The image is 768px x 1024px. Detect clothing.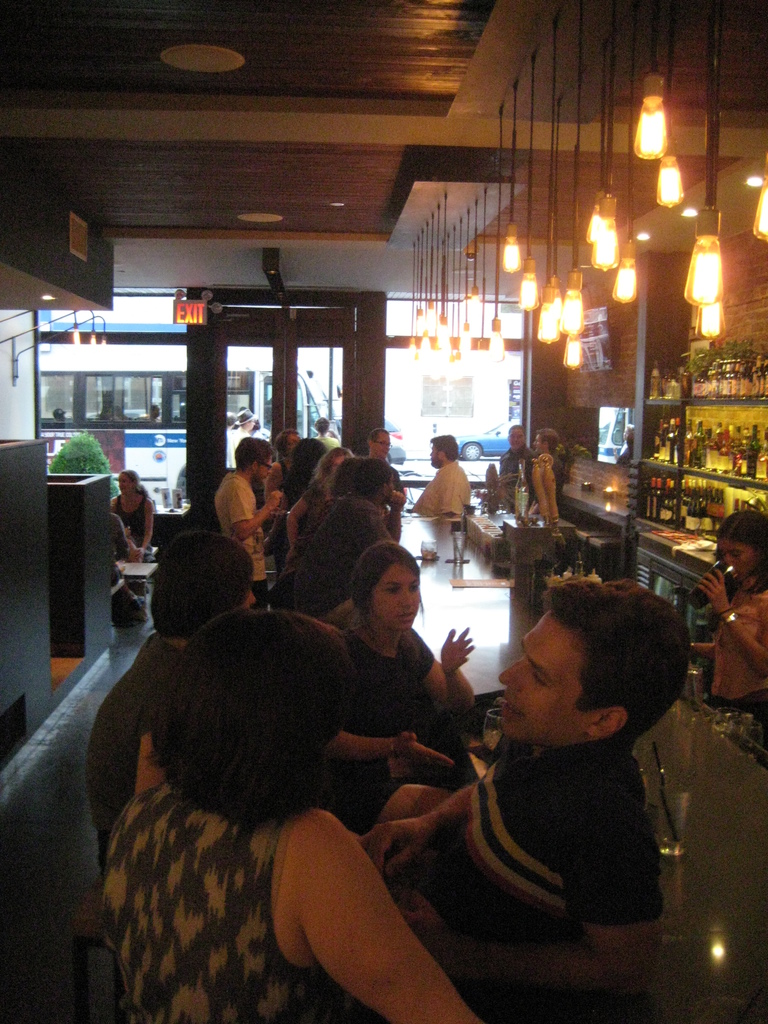
Detection: (x1=280, y1=472, x2=312, y2=509).
